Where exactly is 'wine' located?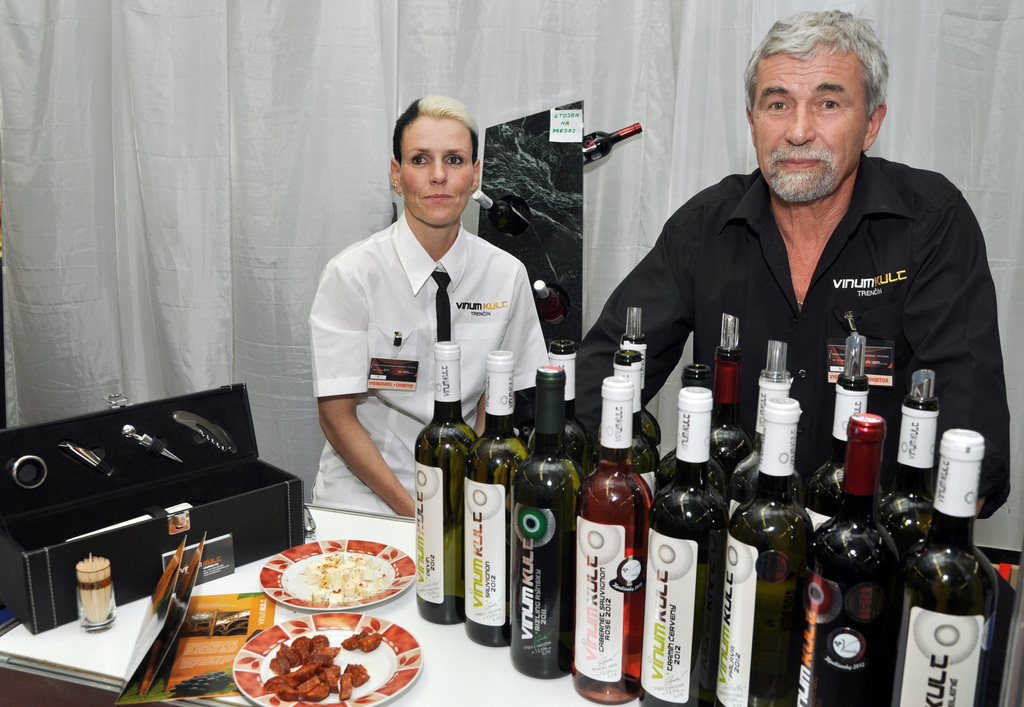
Its bounding box is (643,387,731,706).
